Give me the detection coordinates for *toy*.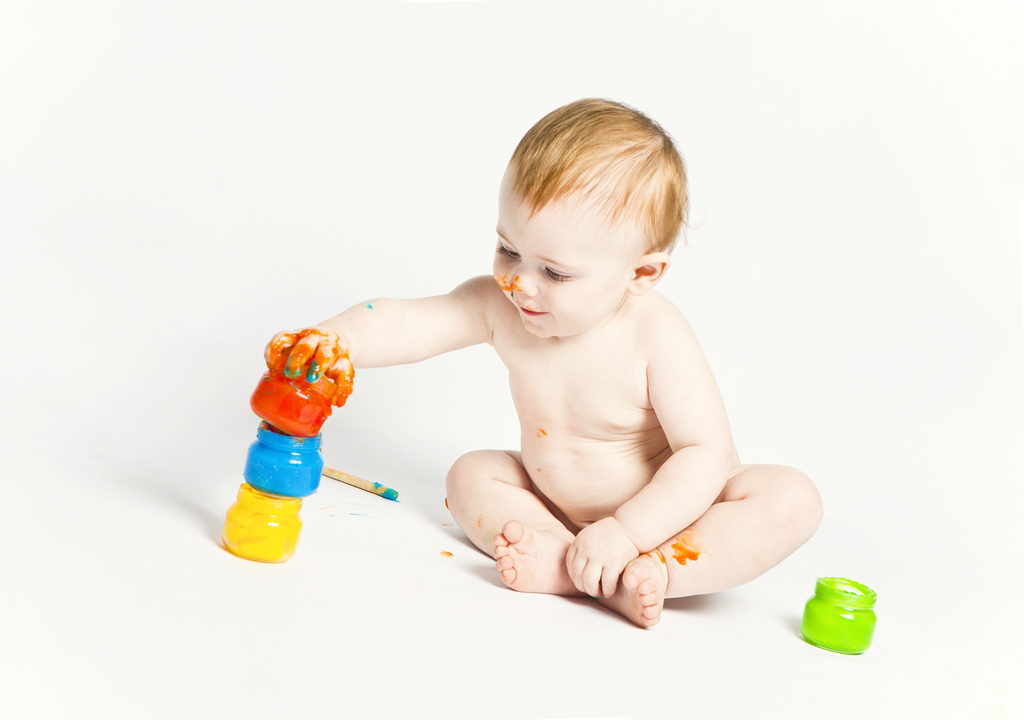
{"left": 219, "top": 494, "right": 296, "bottom": 563}.
